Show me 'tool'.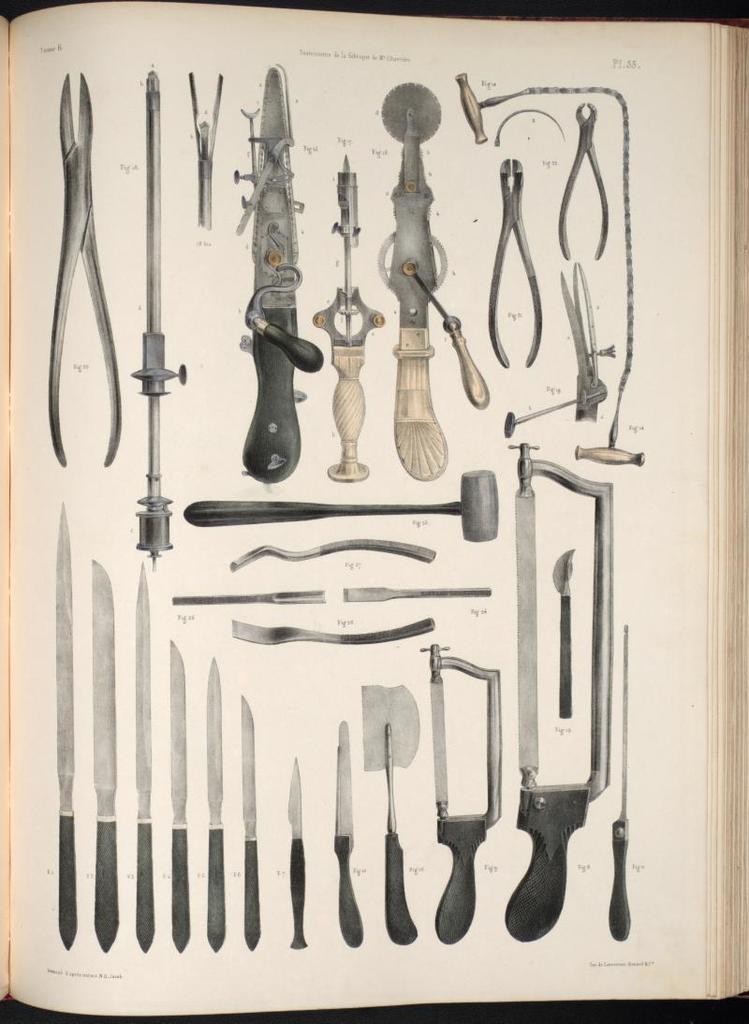
'tool' is here: bbox=[46, 68, 125, 472].
